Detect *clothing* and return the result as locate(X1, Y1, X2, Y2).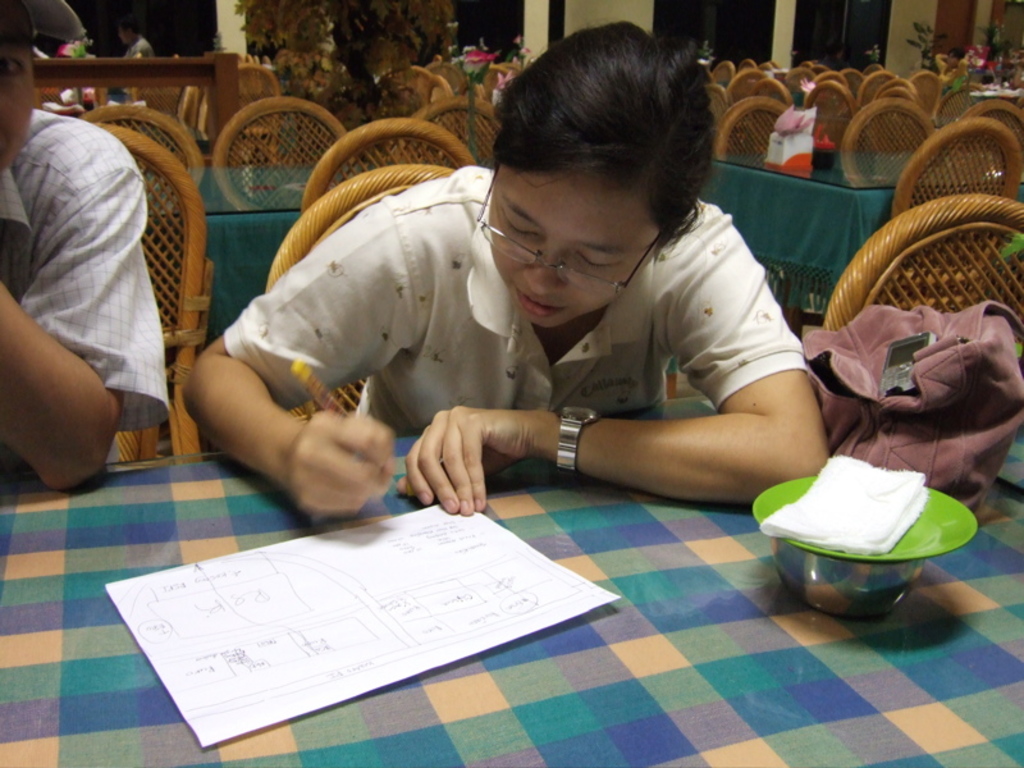
locate(225, 166, 809, 440).
